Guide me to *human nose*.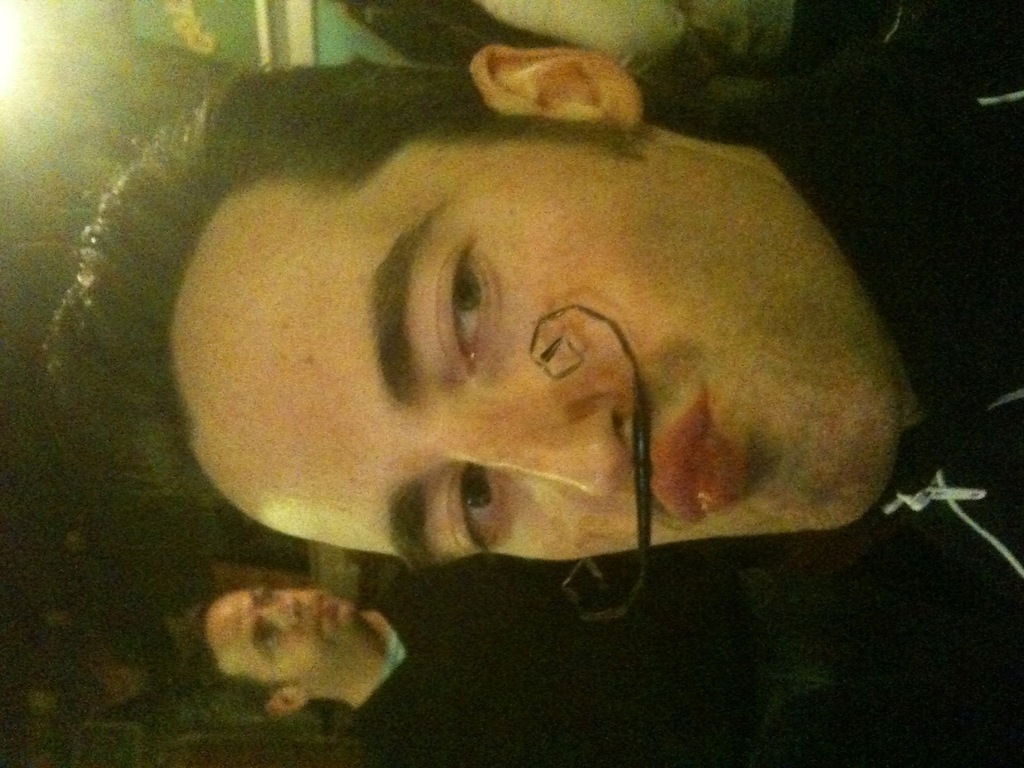
Guidance: {"x1": 253, "y1": 591, "x2": 303, "y2": 635}.
